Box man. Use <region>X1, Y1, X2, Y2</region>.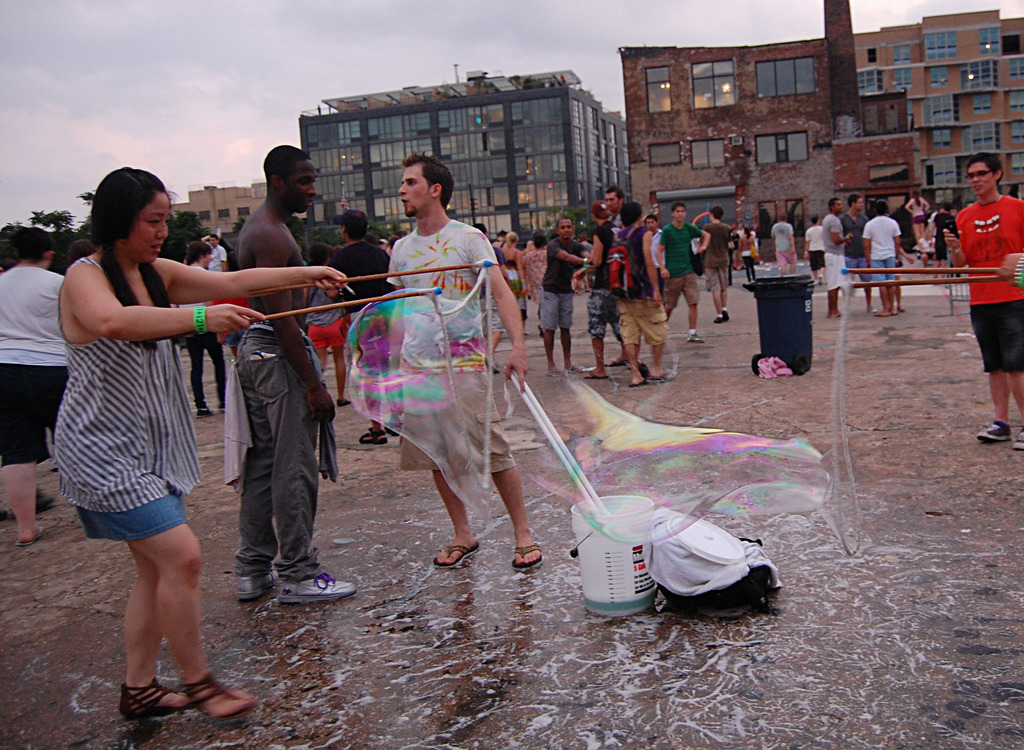
<region>652, 202, 713, 342</region>.
